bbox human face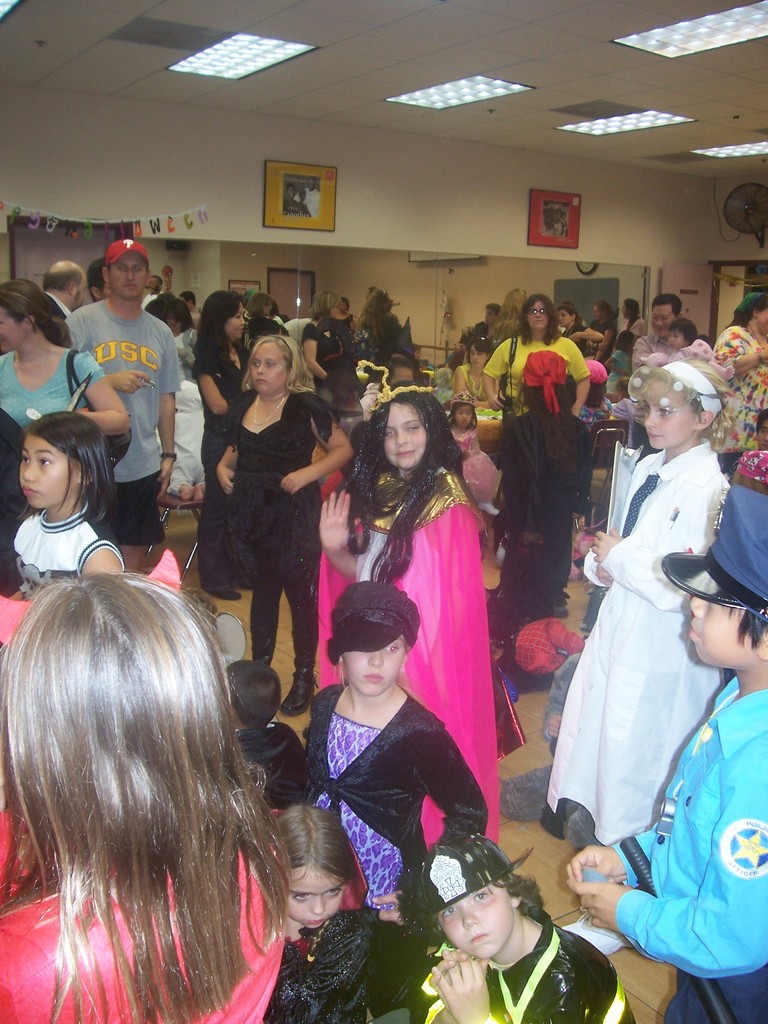
(646,384,694,449)
